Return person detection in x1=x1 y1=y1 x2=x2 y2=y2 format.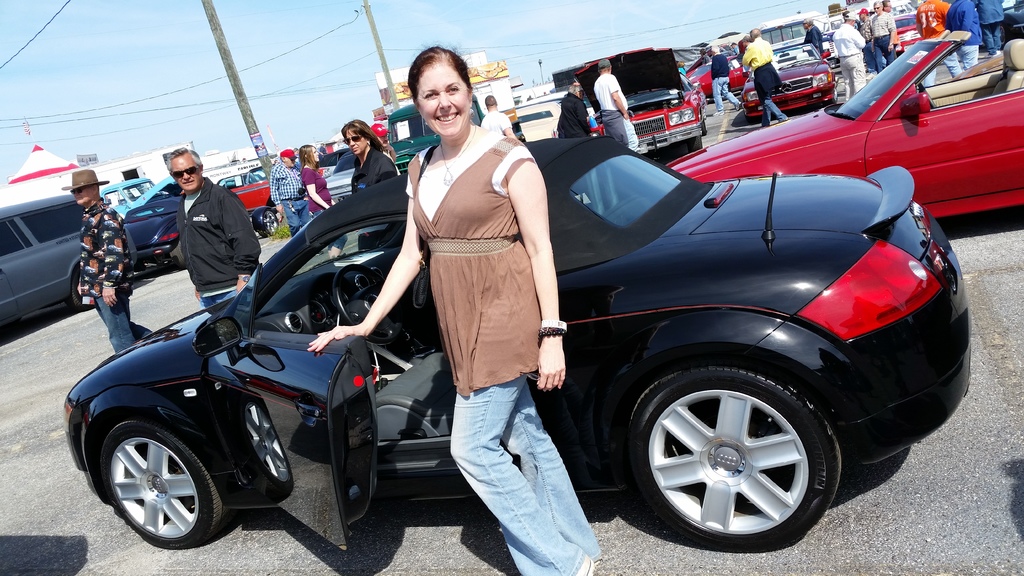
x1=340 y1=120 x2=397 y2=193.
